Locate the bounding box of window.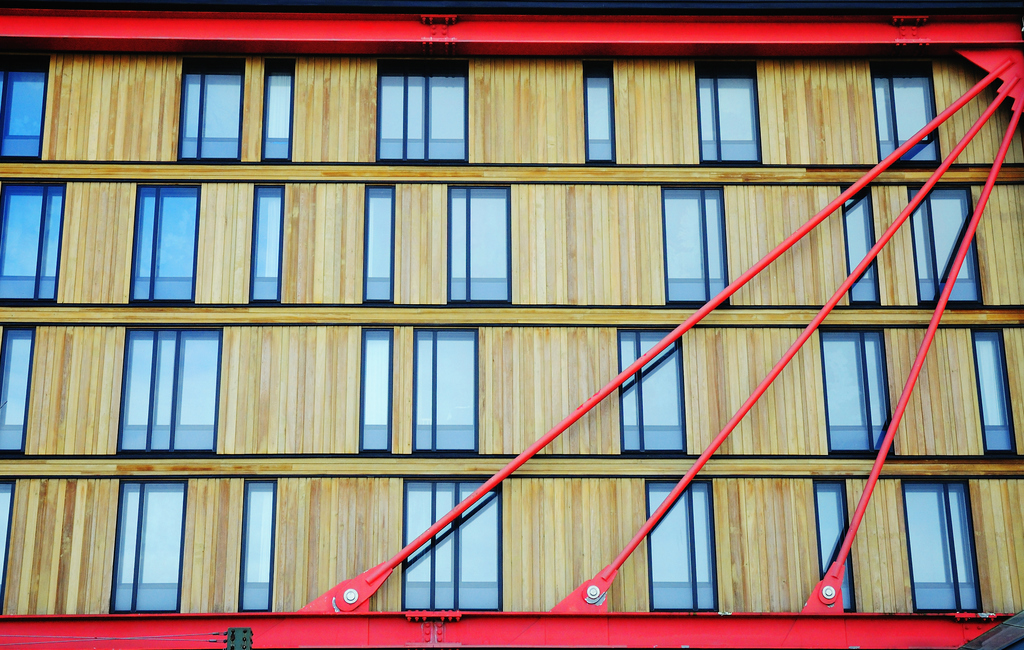
Bounding box: <region>647, 479, 724, 614</region>.
